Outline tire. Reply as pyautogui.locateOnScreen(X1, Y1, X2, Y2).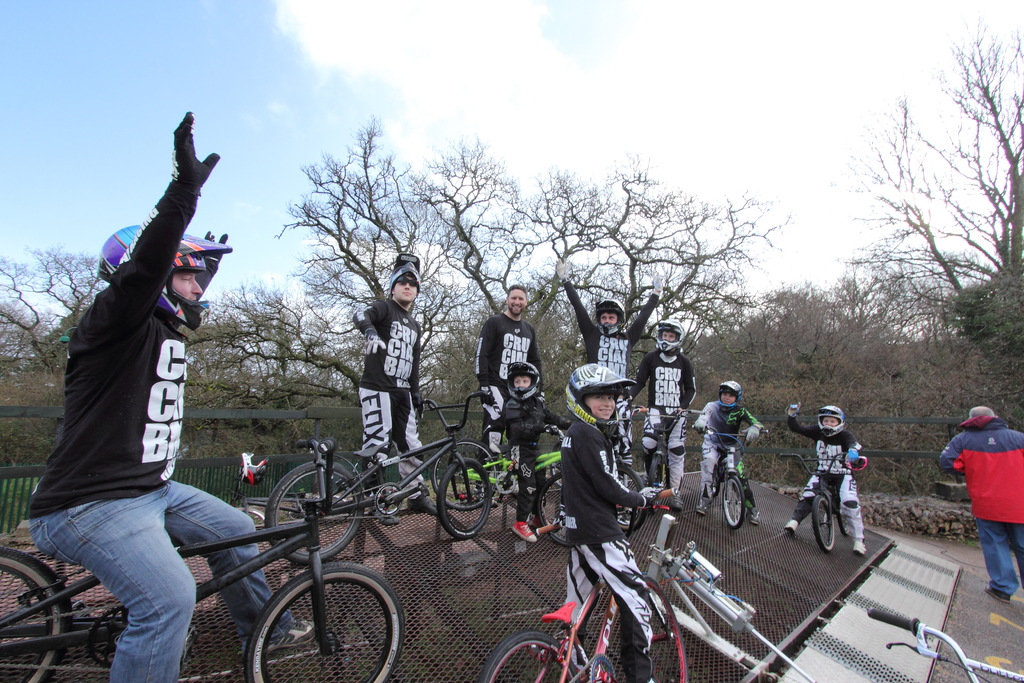
pyautogui.locateOnScreen(619, 577, 703, 682).
